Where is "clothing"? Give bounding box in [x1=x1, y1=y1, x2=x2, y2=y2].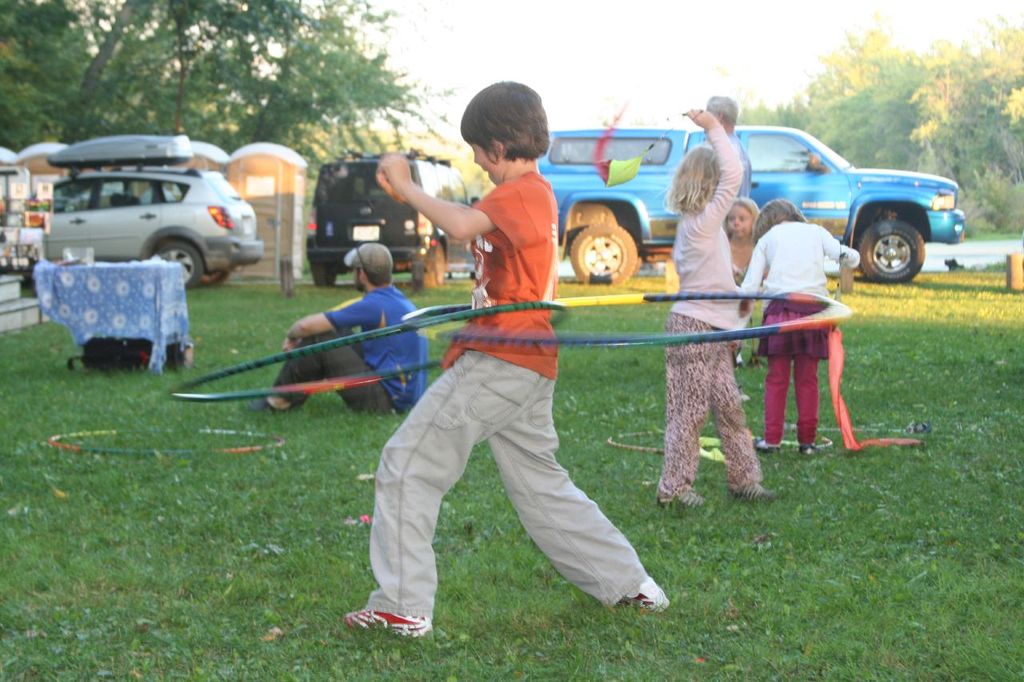
[x1=370, y1=164, x2=621, y2=604].
